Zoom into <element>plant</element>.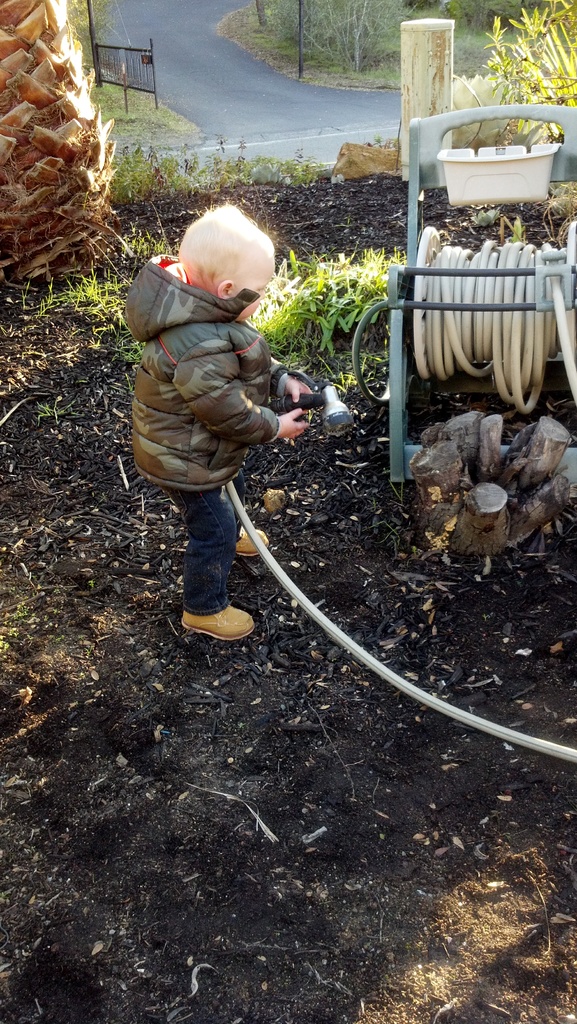
Zoom target: 330 214 355 228.
